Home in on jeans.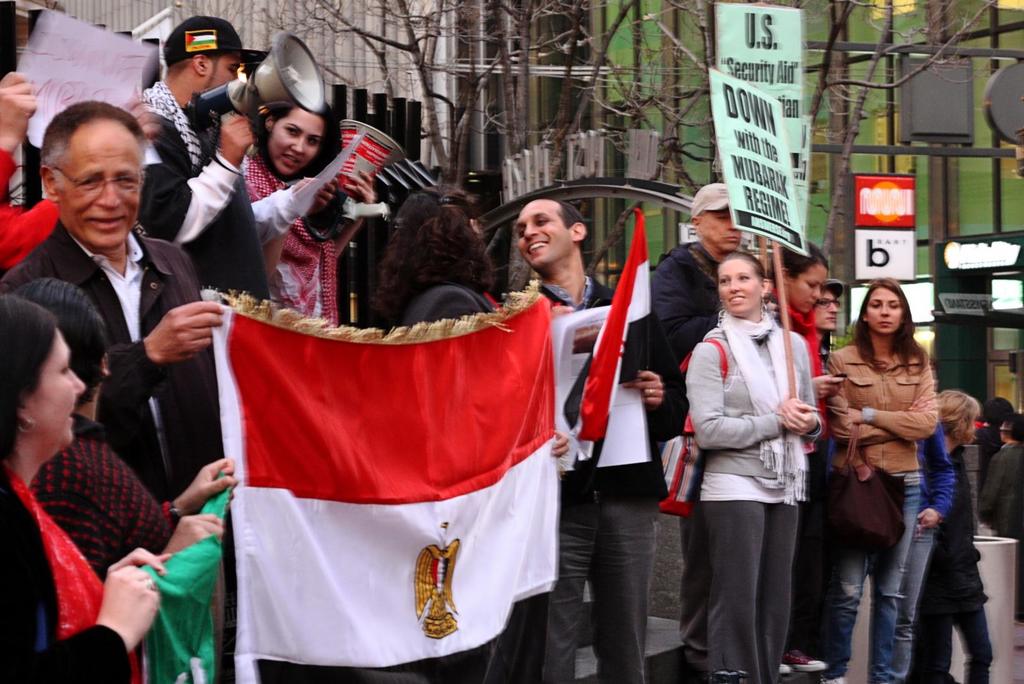
Homed in at bbox=(899, 491, 932, 676).
